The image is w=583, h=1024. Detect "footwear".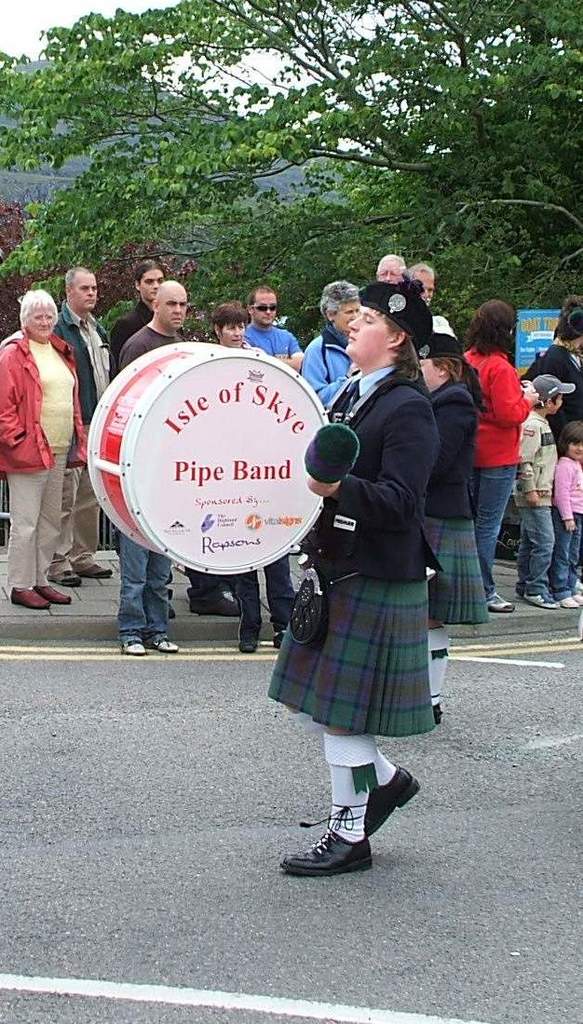
Detection: <region>486, 590, 516, 616</region>.
